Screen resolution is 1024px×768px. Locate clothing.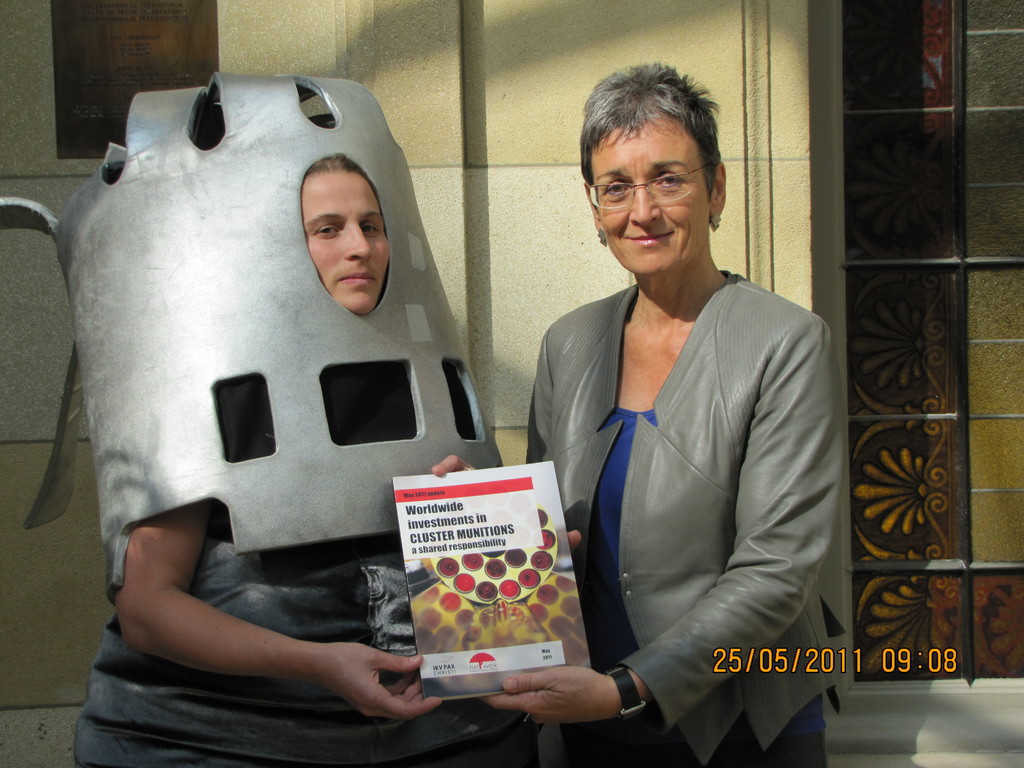
bbox=[531, 226, 828, 726].
